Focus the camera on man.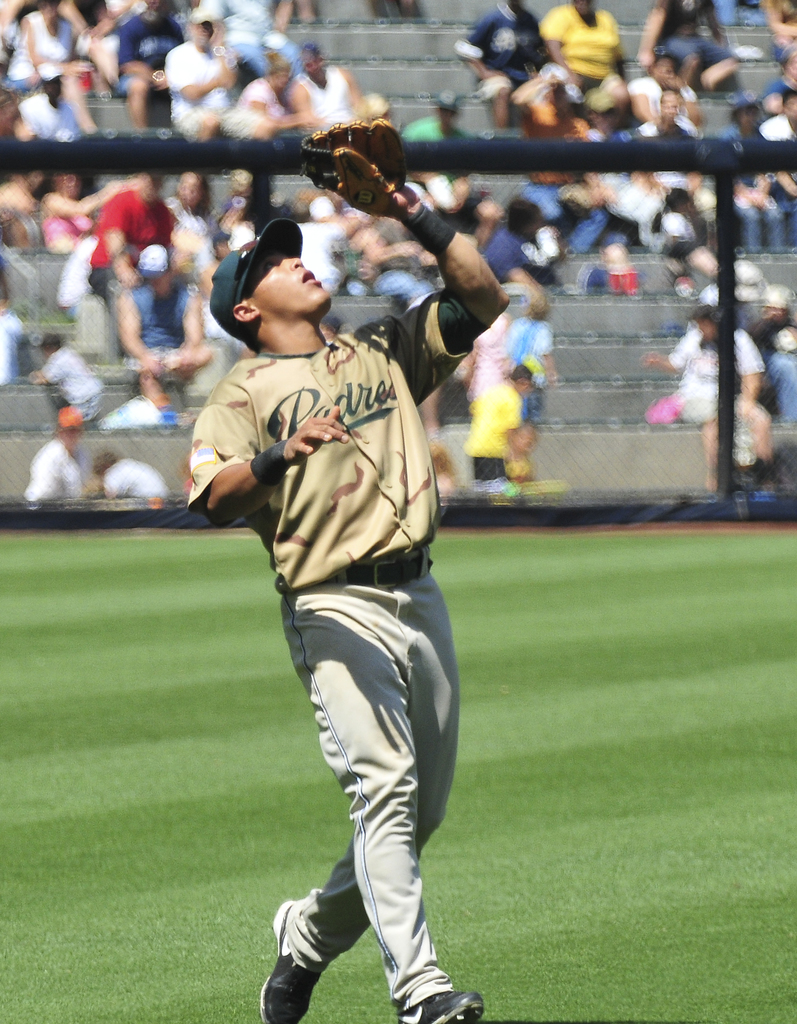
Focus region: {"left": 618, "top": 52, "right": 706, "bottom": 141}.
